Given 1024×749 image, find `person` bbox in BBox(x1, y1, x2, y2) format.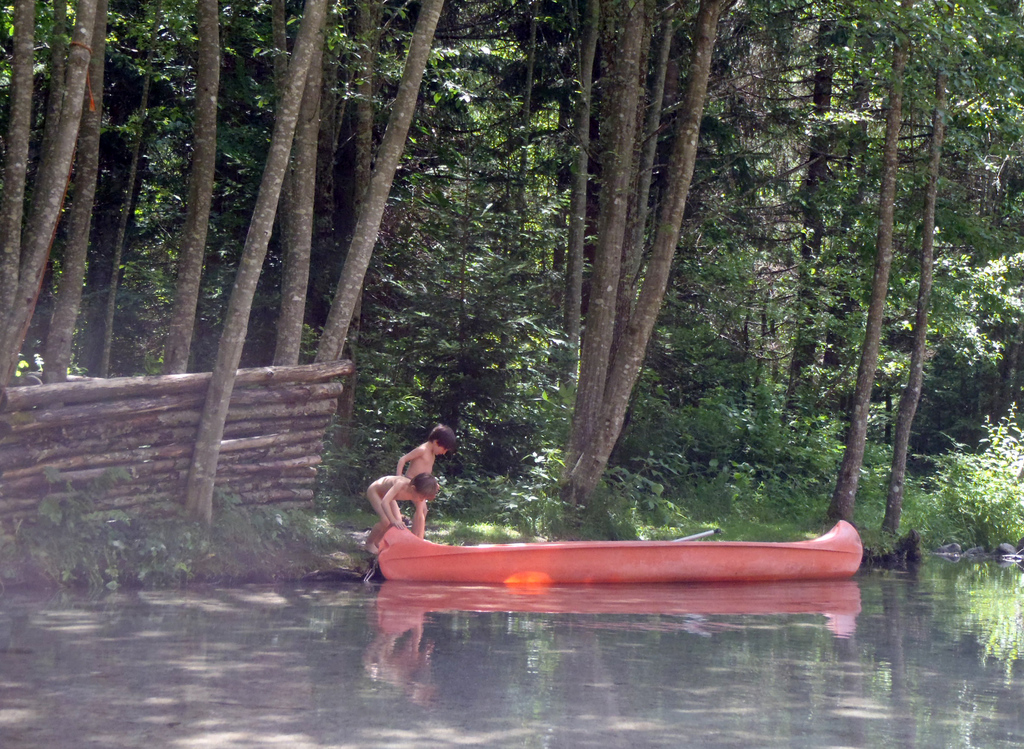
BBox(367, 473, 434, 554).
